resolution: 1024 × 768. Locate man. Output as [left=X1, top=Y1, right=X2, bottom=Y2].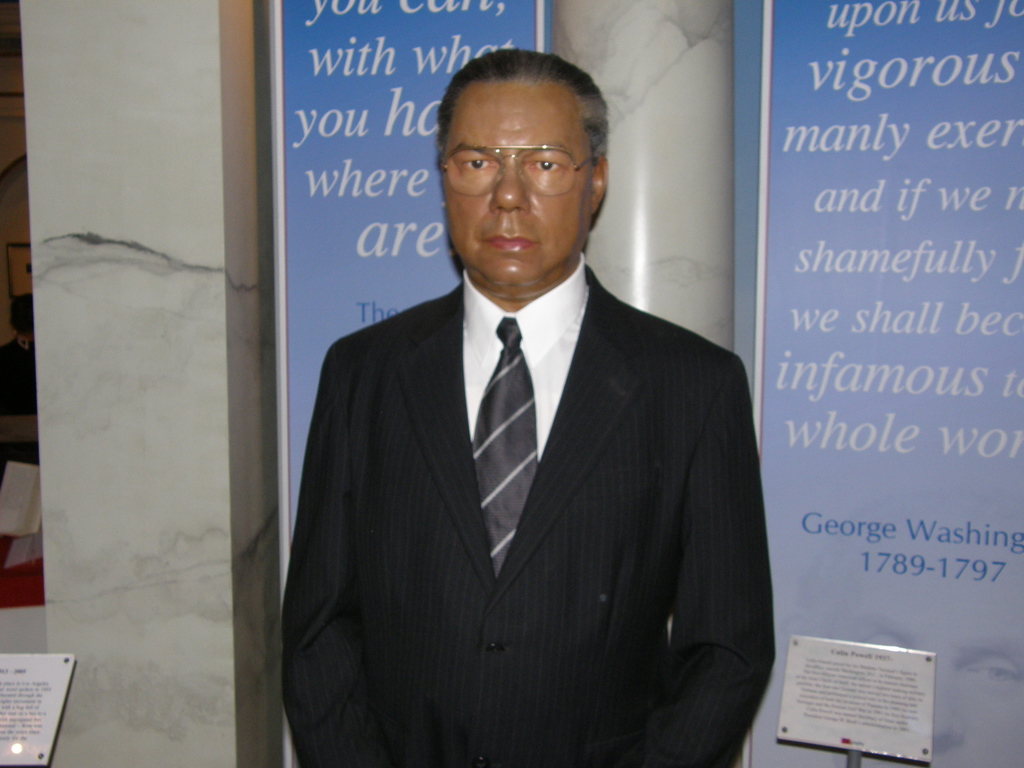
[left=275, top=86, right=752, bottom=751].
